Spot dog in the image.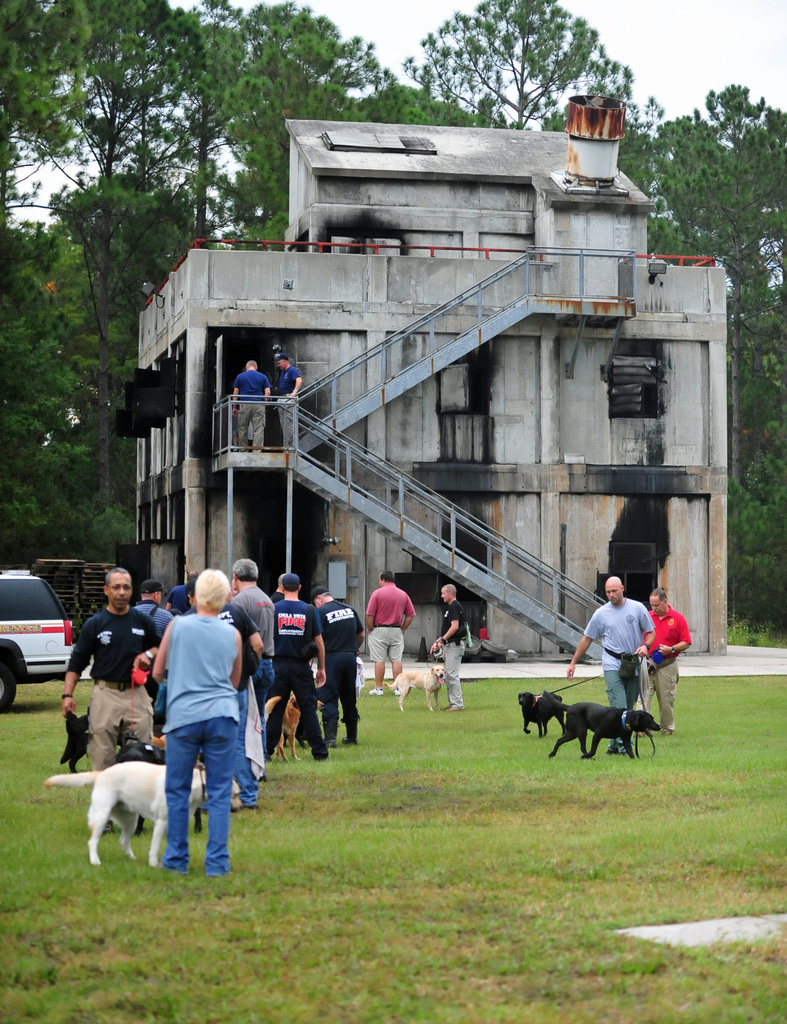
dog found at [385,662,445,713].
